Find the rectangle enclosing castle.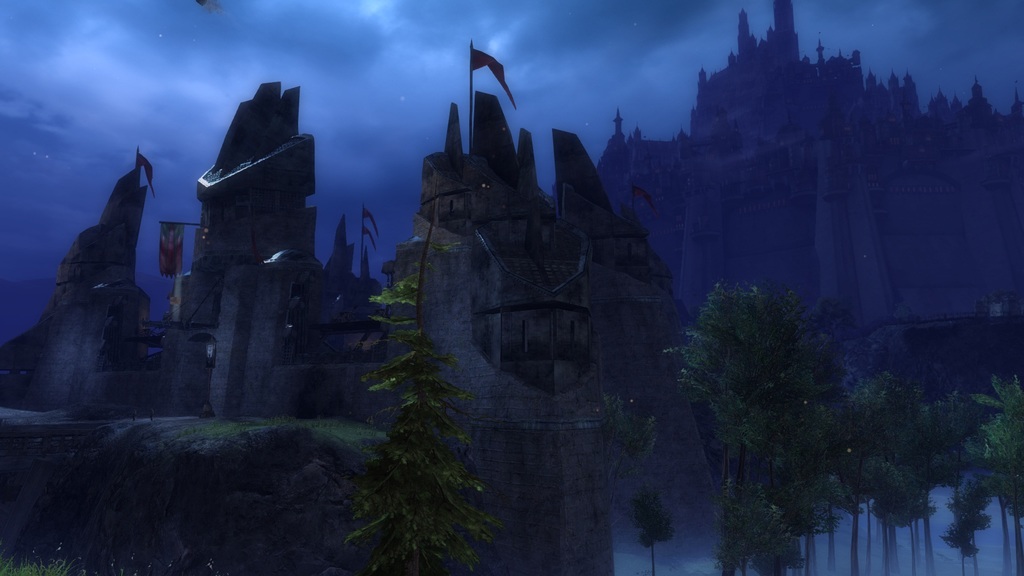
596, 0, 1023, 336.
